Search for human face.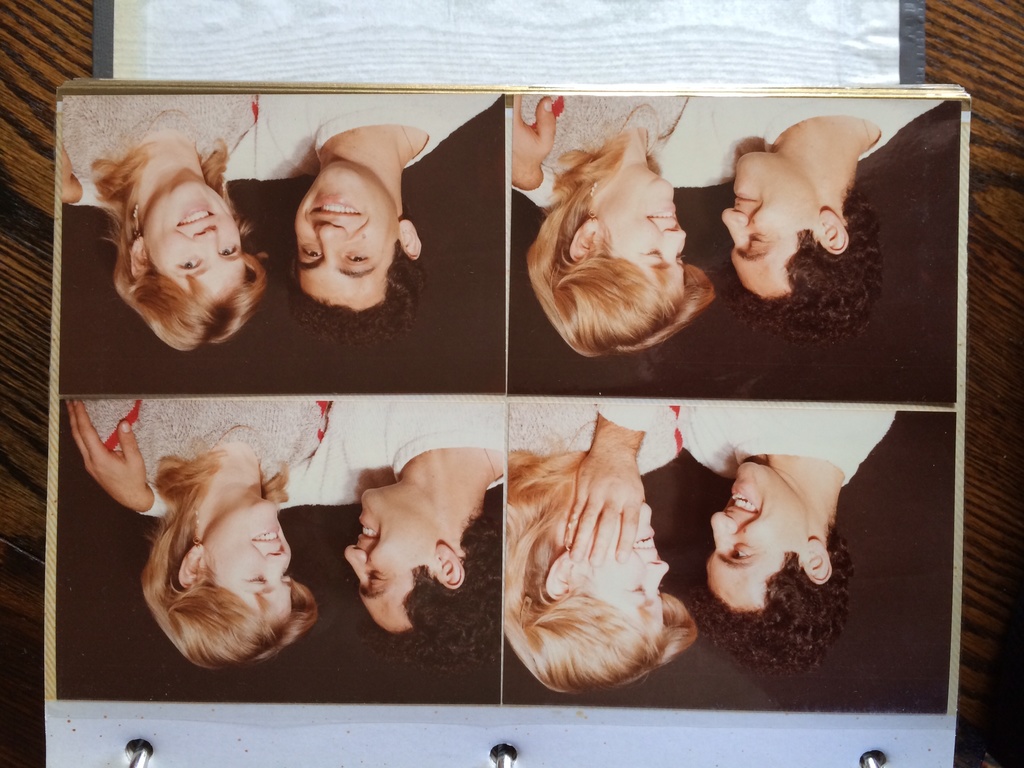
Found at 341/490/436/631.
